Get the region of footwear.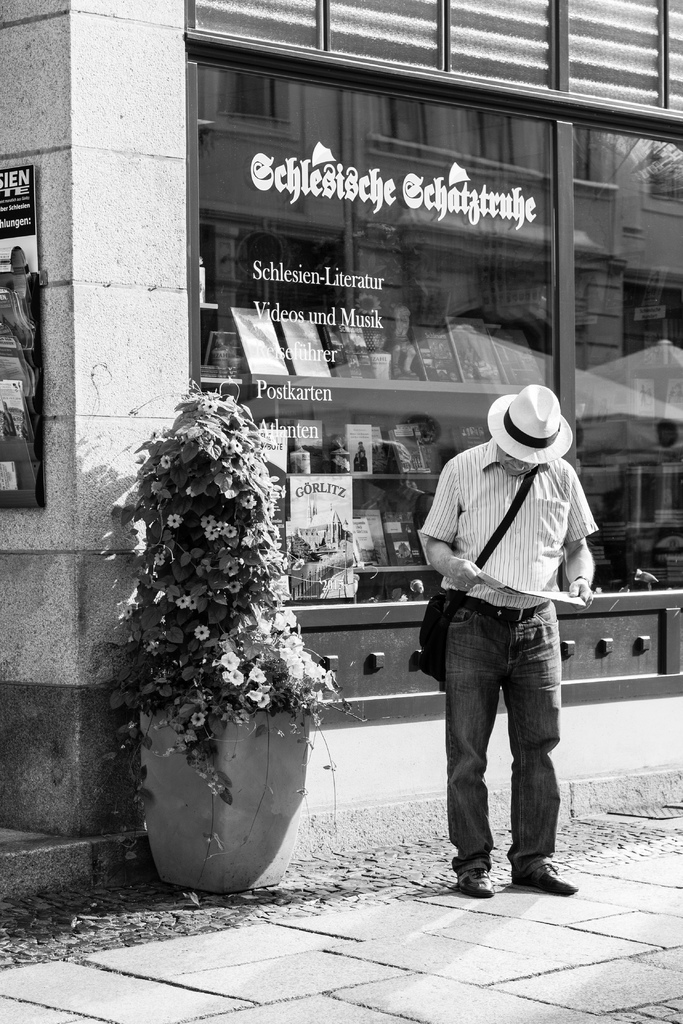
[left=458, top=867, right=493, bottom=897].
